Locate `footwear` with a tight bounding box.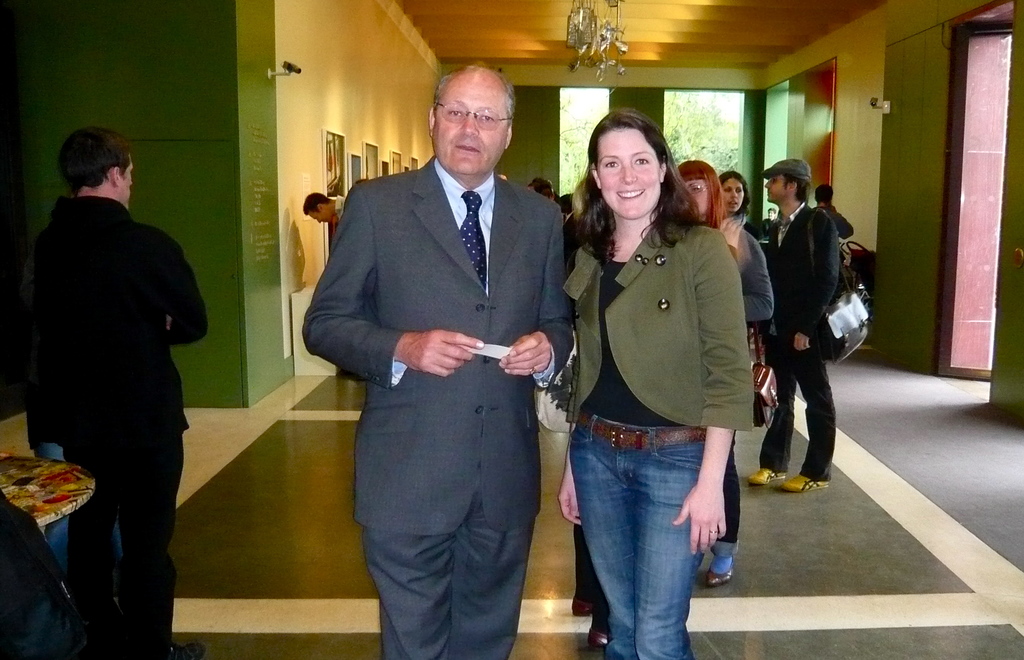
{"left": 588, "top": 620, "right": 609, "bottom": 648}.
